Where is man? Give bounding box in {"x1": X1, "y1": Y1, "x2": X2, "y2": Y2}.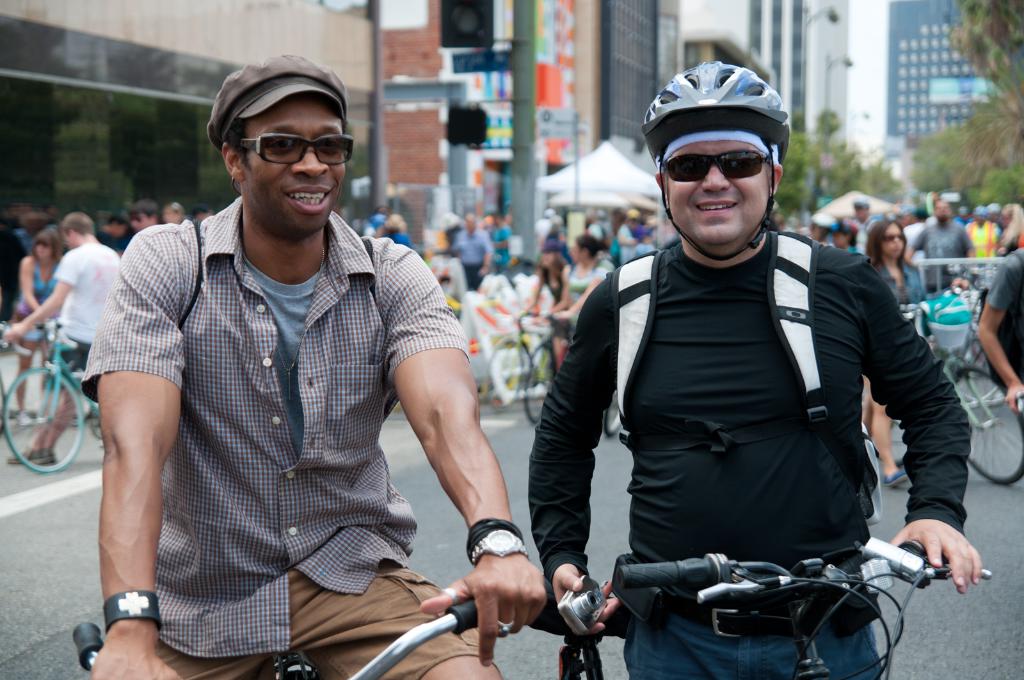
{"x1": 963, "y1": 210, "x2": 1000, "y2": 267}.
